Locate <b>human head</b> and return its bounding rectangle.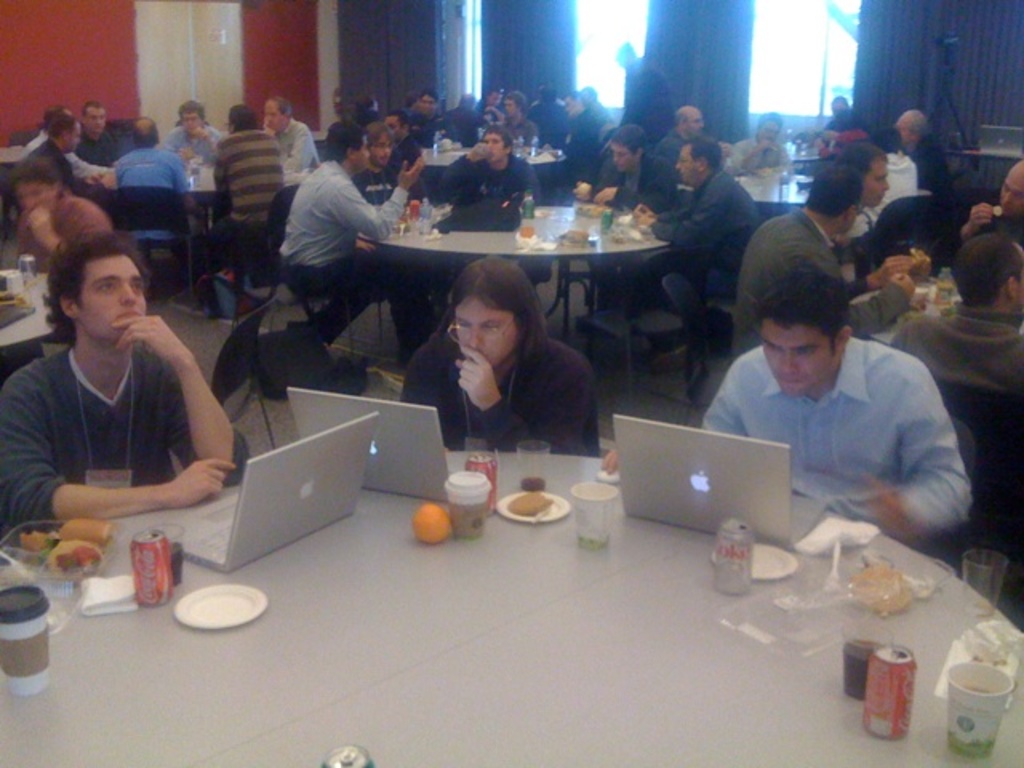
BBox(674, 104, 706, 141).
